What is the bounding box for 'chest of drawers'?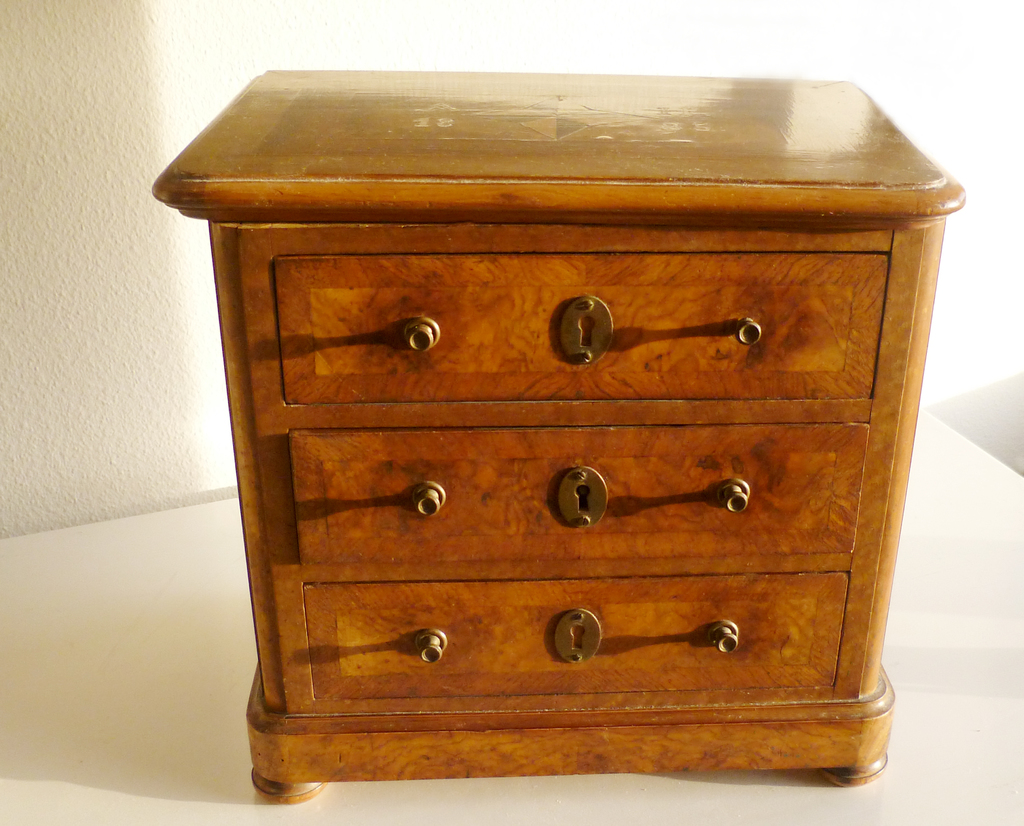
<bbox>149, 67, 966, 805</bbox>.
